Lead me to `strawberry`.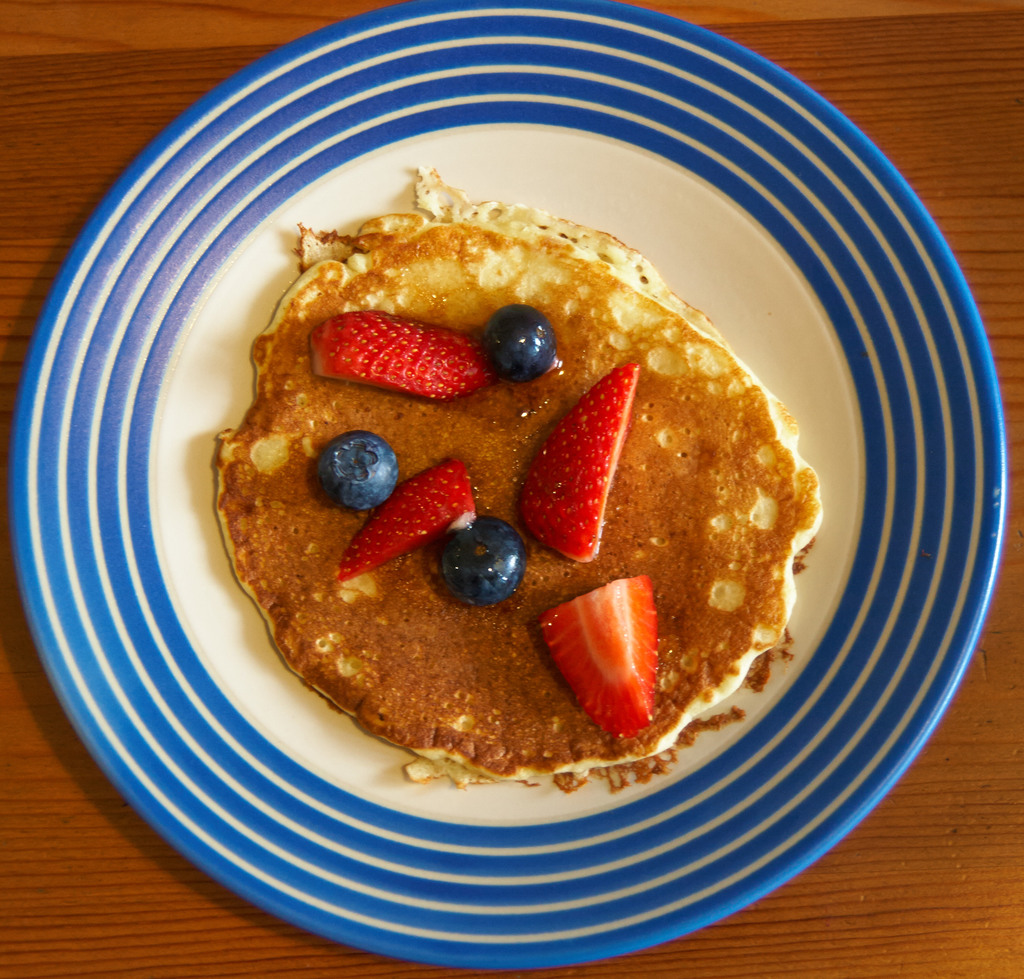
Lead to l=332, t=448, r=472, b=589.
